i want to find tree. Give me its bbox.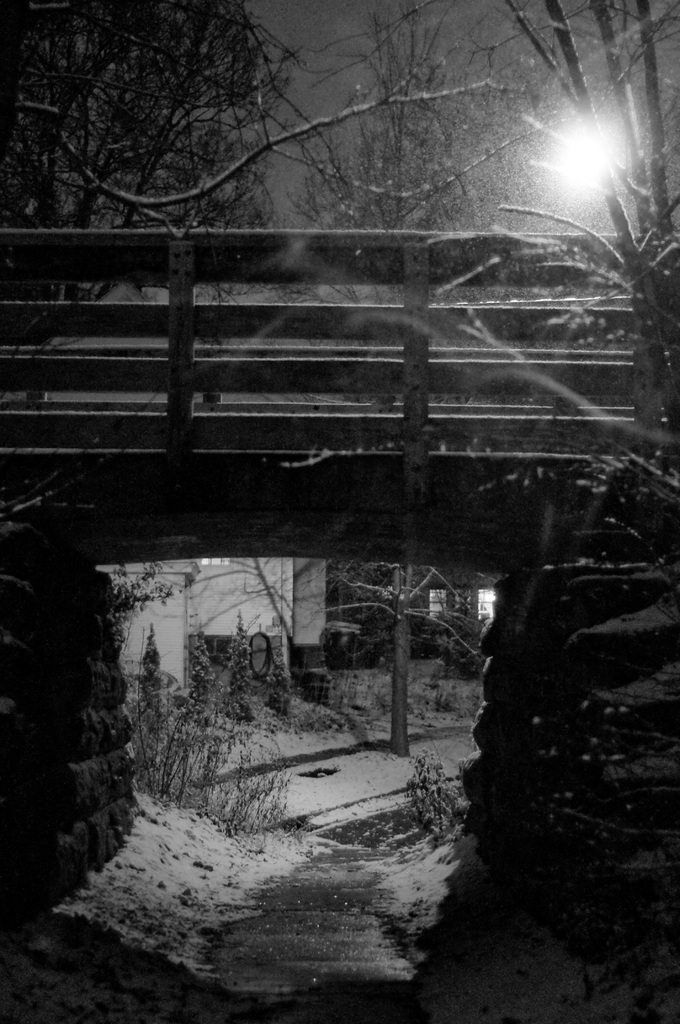
[0, 0, 671, 610].
